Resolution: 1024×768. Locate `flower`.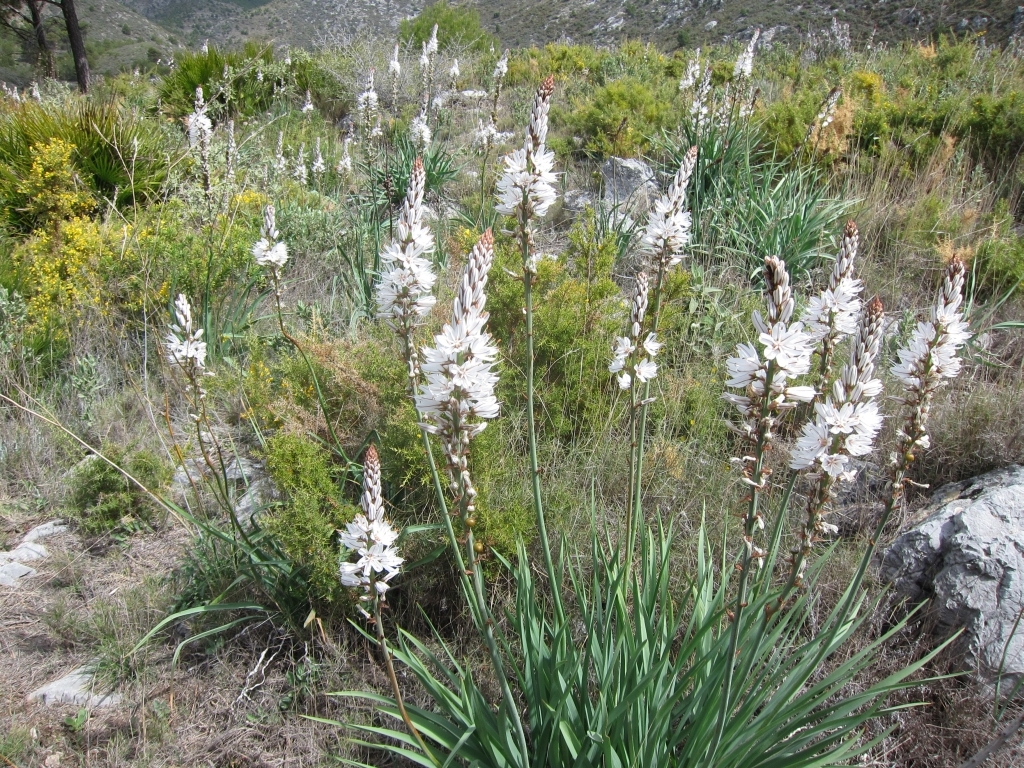
pyautogui.locateOnScreen(884, 264, 967, 400).
